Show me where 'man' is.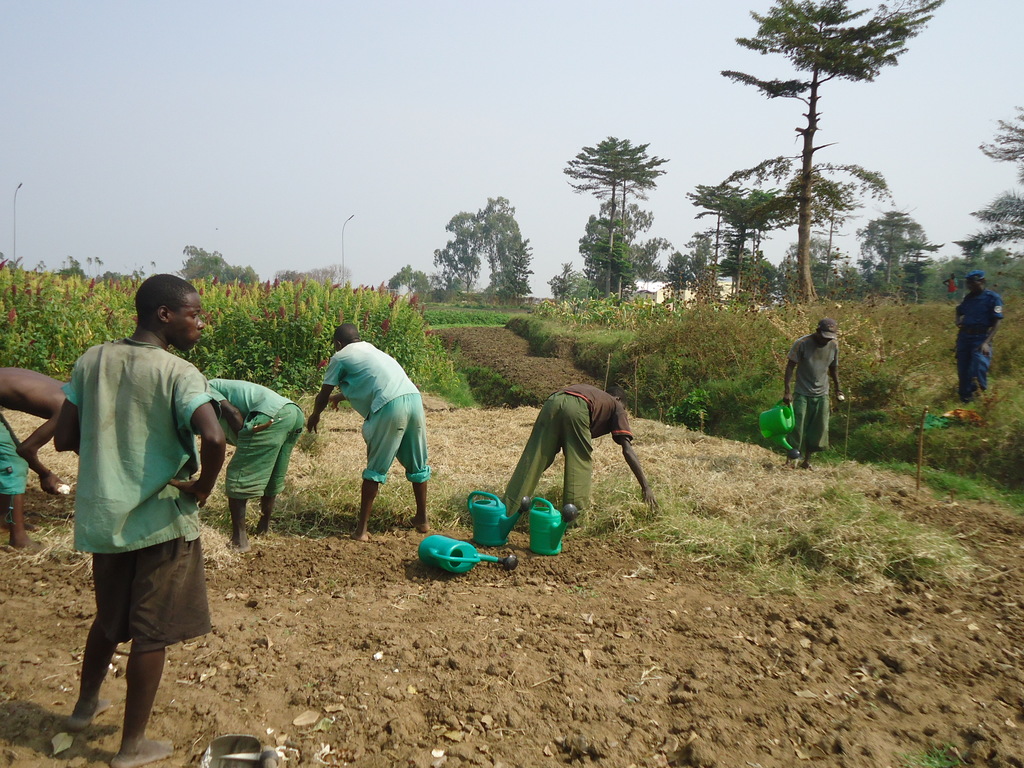
'man' is at {"x1": 0, "y1": 365, "x2": 66, "y2": 552}.
